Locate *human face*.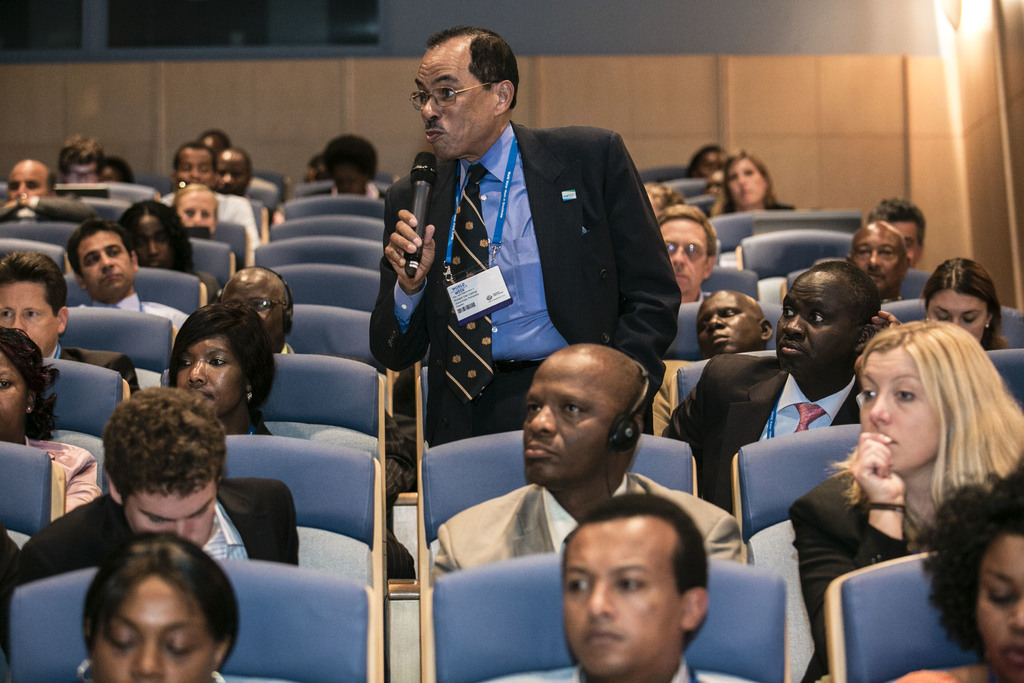
Bounding box: (x1=970, y1=524, x2=1023, y2=682).
